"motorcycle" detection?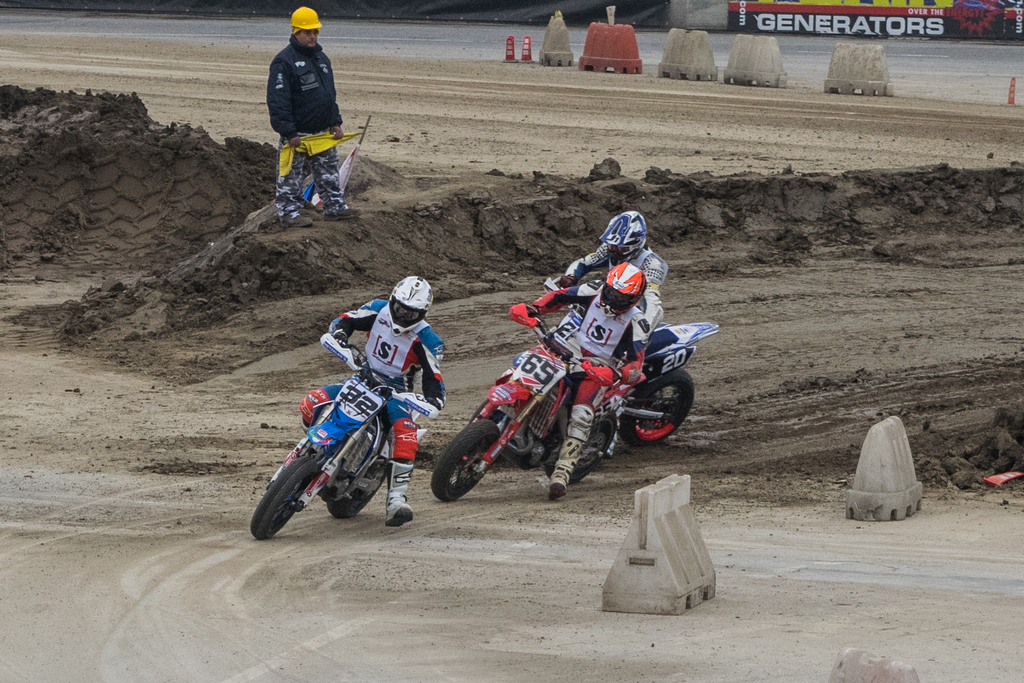
select_region(260, 340, 438, 534)
